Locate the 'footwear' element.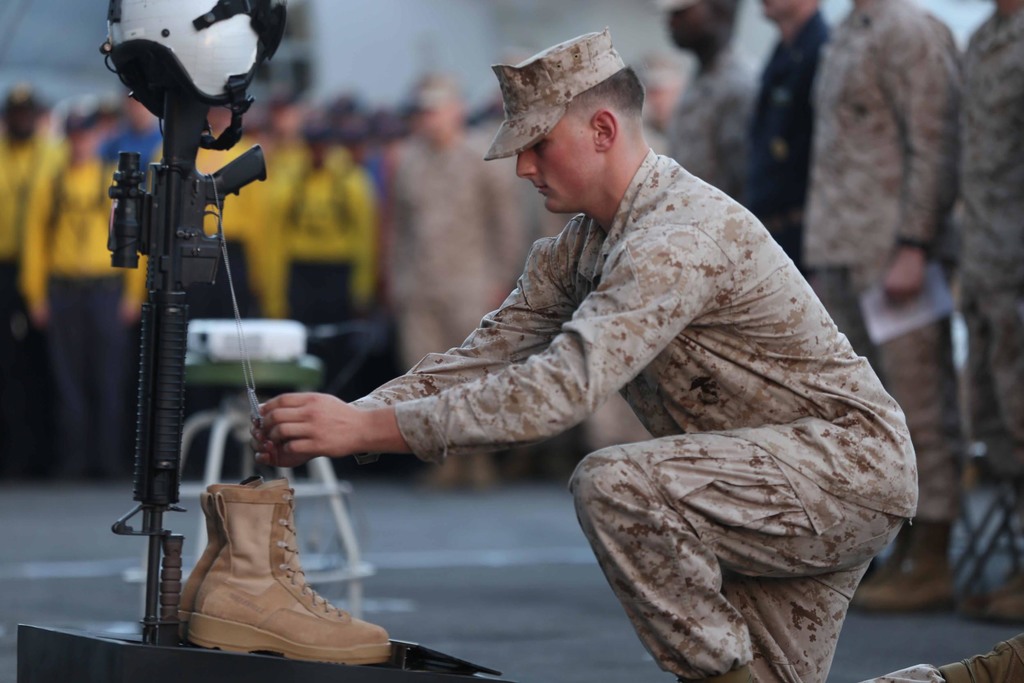
Element bbox: x1=855, y1=519, x2=948, y2=609.
